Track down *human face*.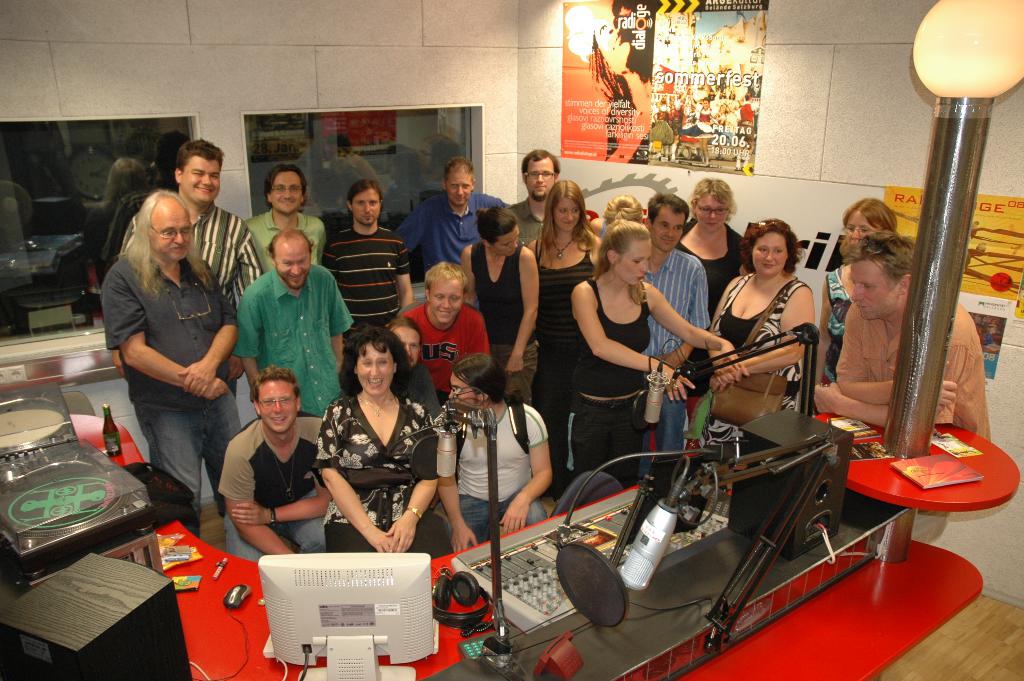
Tracked to 500:229:525:252.
